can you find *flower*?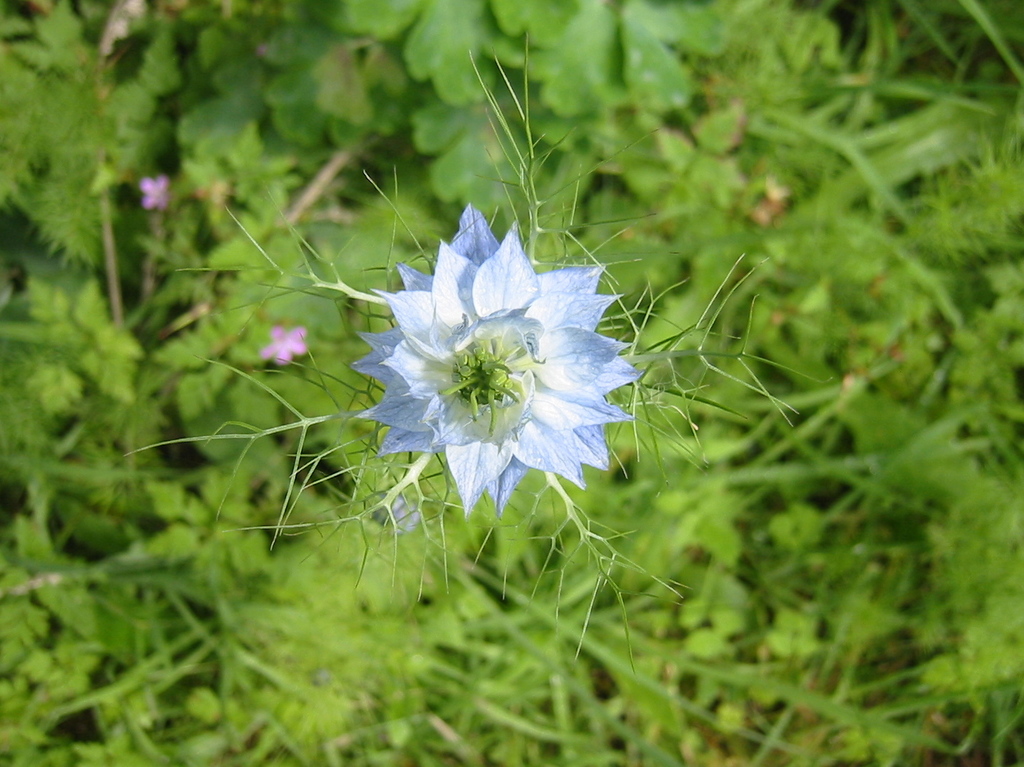
Yes, bounding box: (left=144, top=179, right=170, bottom=206).
